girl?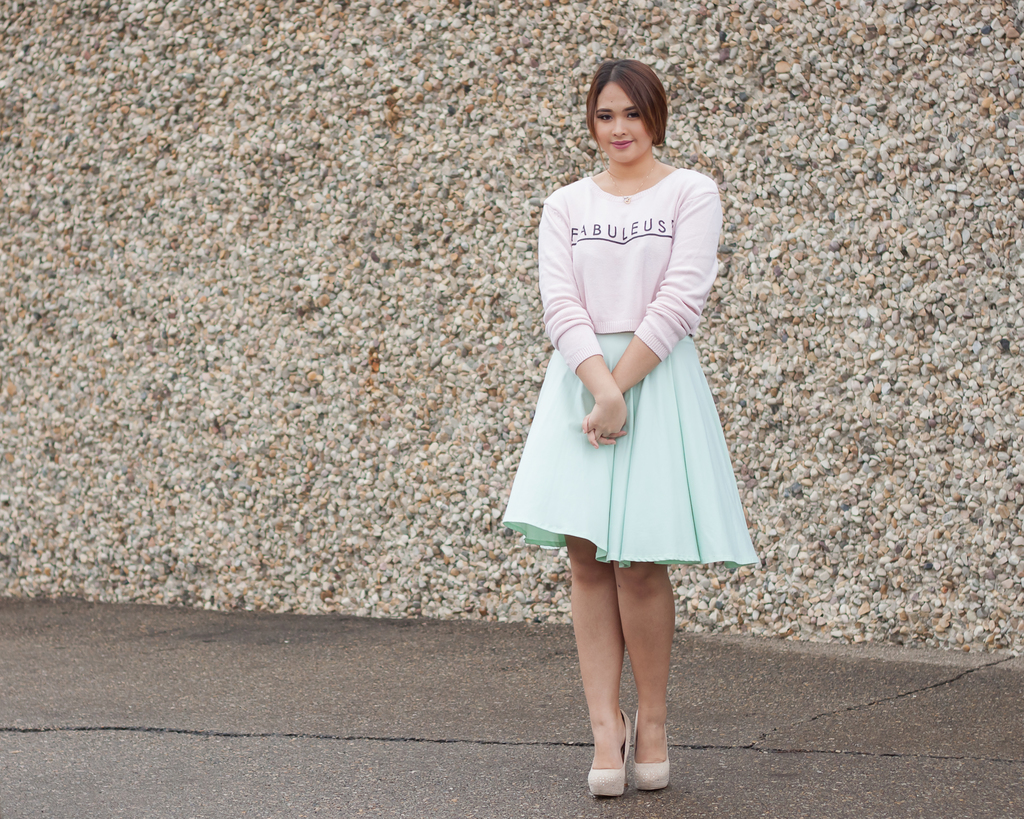
select_region(495, 60, 761, 799)
